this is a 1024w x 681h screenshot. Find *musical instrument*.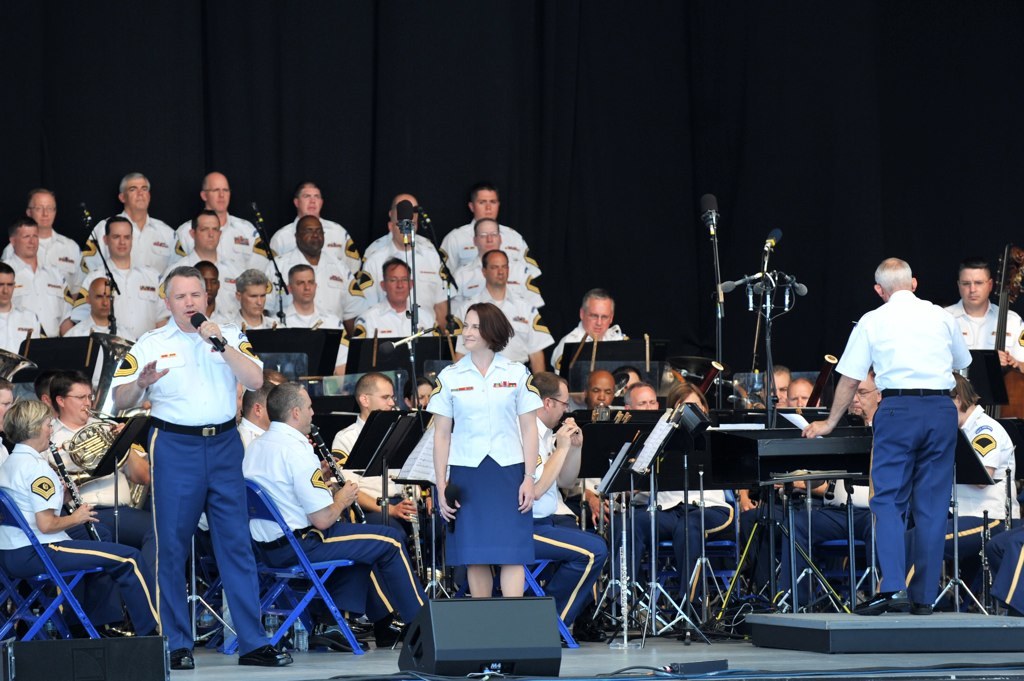
Bounding box: x1=88 y1=328 x2=140 y2=415.
